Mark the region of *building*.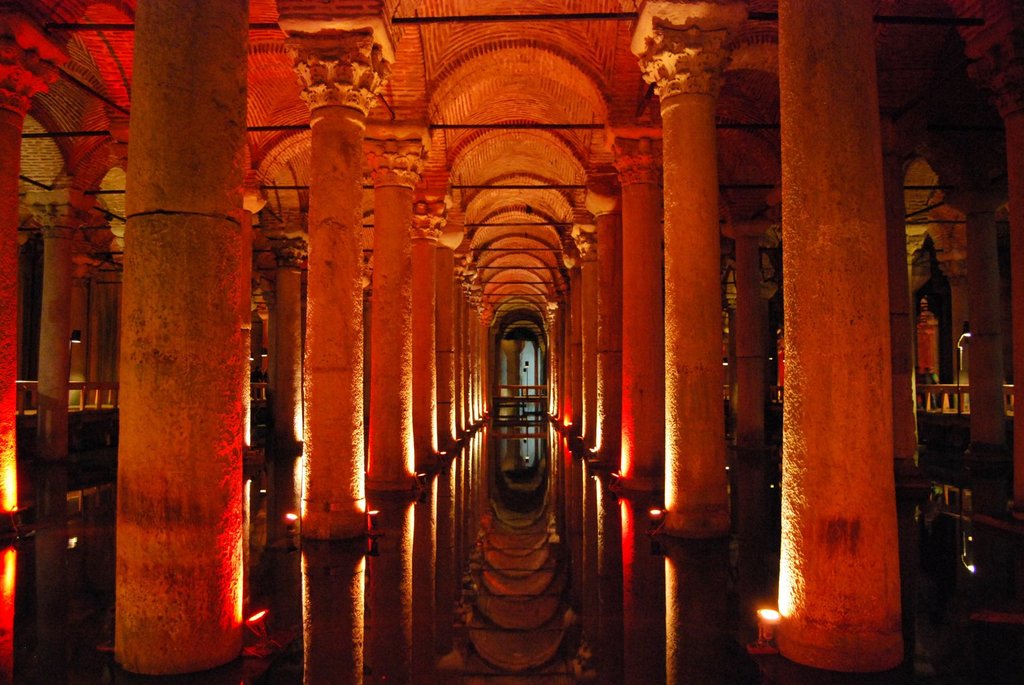
Region: rect(0, 0, 1023, 684).
